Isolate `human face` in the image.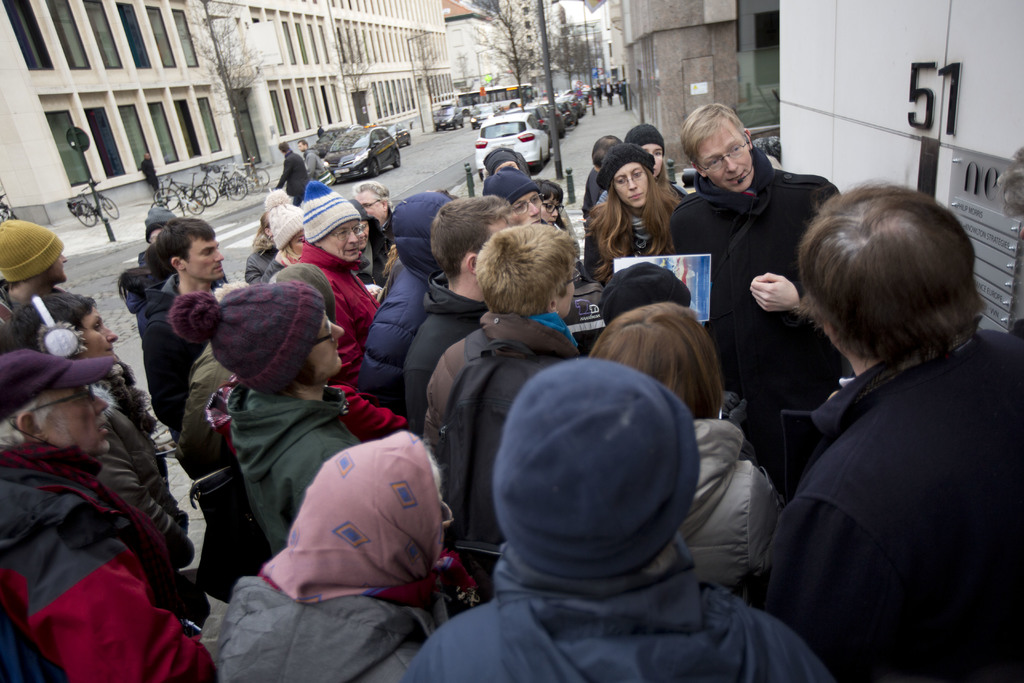
Isolated region: 308/322/346/383.
